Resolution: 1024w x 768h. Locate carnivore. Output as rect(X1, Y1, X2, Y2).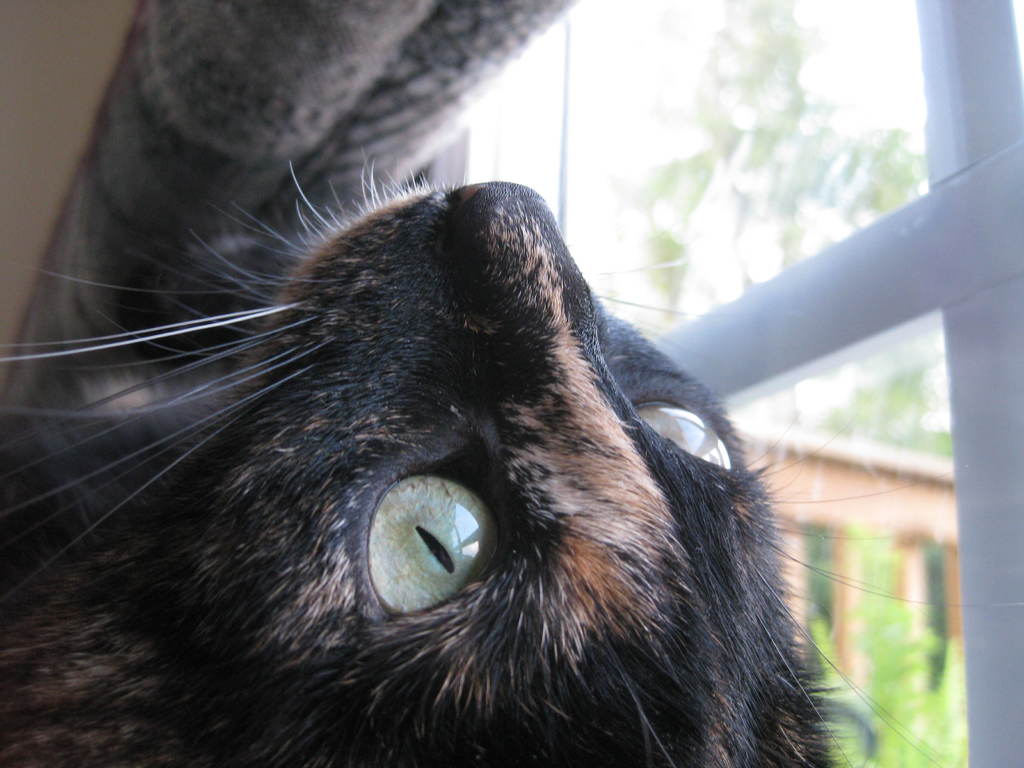
rect(0, 158, 1023, 765).
